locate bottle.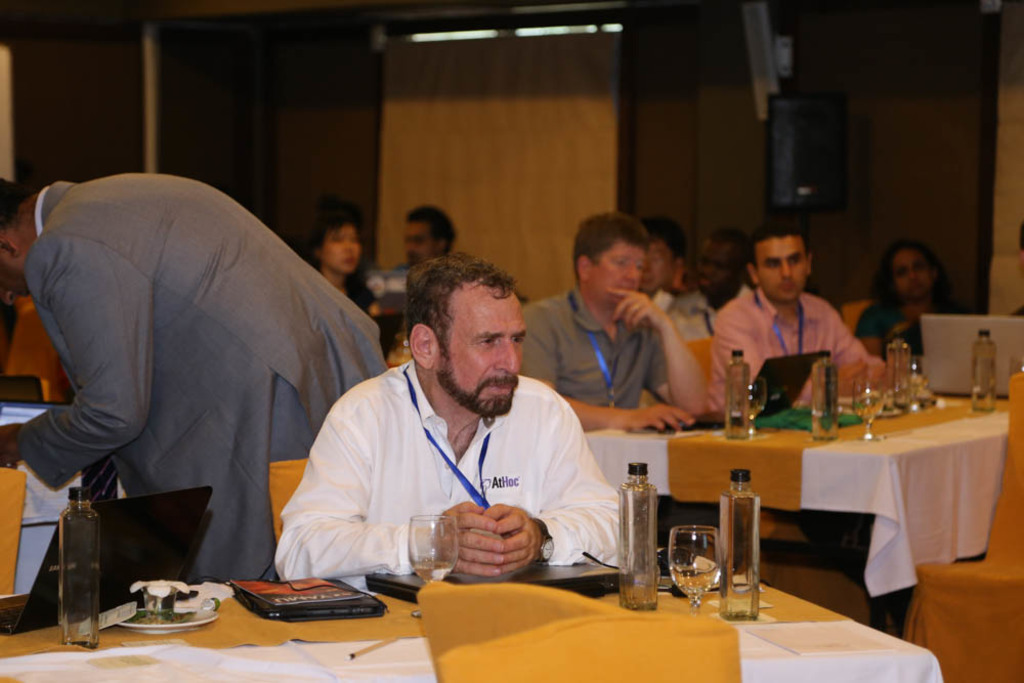
Bounding box: <box>969,330,999,412</box>.
